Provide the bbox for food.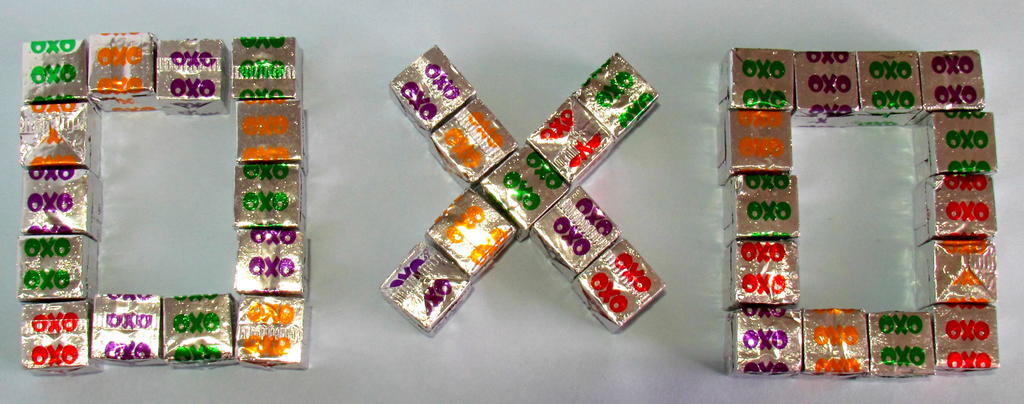
pyautogui.locateOnScreen(89, 31, 157, 119).
